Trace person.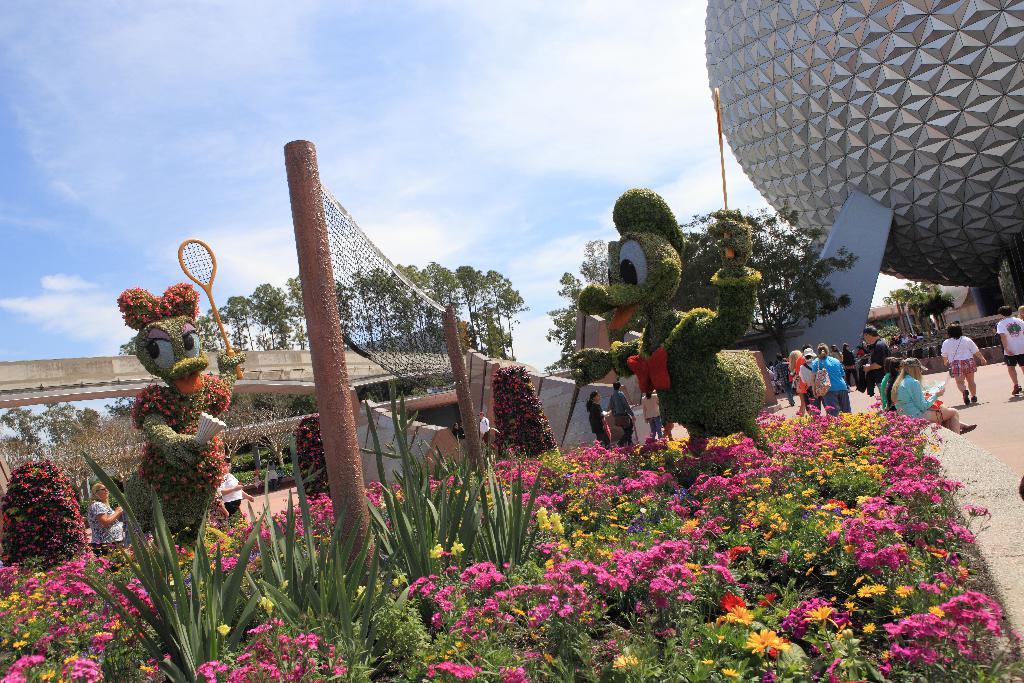
Traced to region(811, 342, 853, 418).
